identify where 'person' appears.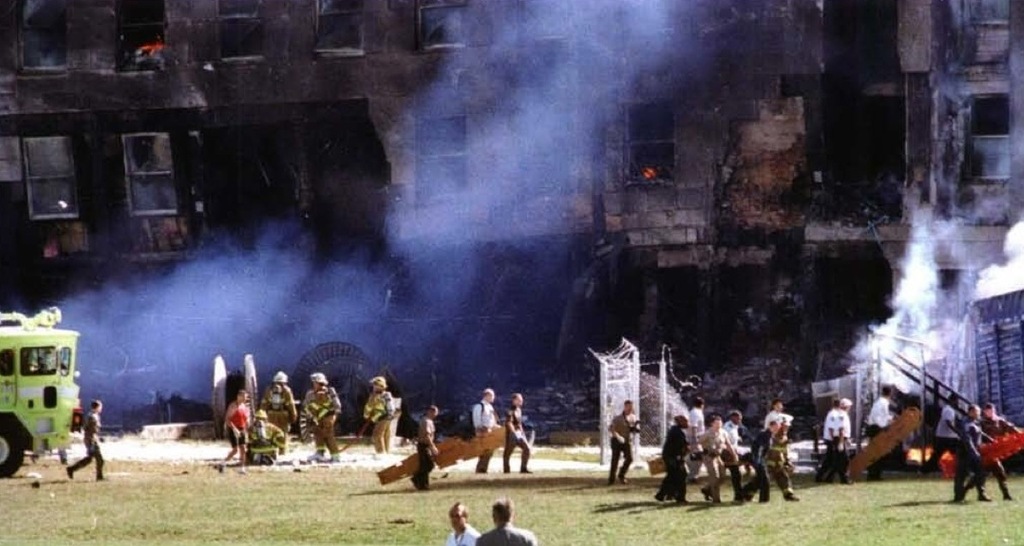
Appears at x1=247, y1=411, x2=290, y2=459.
